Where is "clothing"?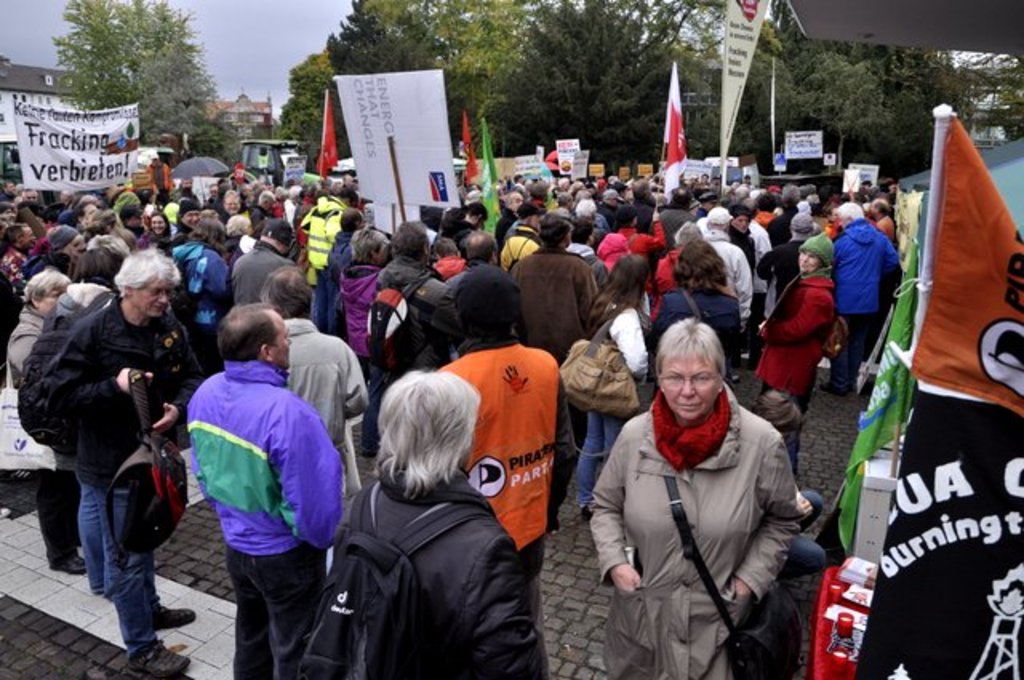
[left=357, top=250, right=445, bottom=394].
